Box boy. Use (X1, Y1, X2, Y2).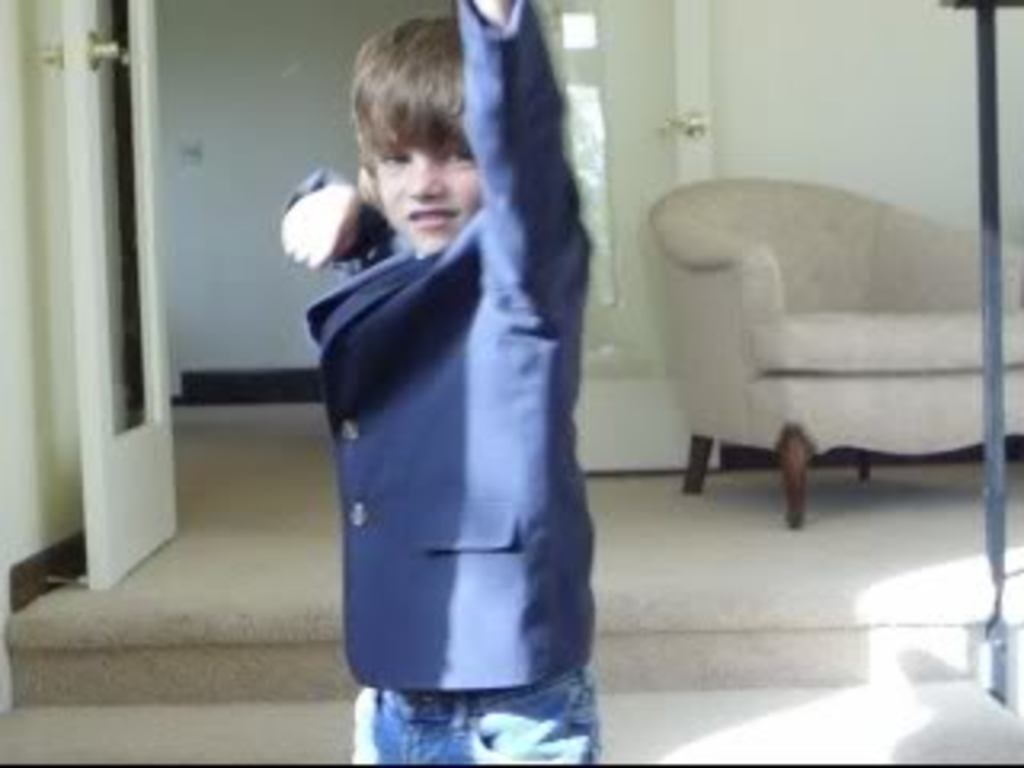
(269, 32, 627, 736).
